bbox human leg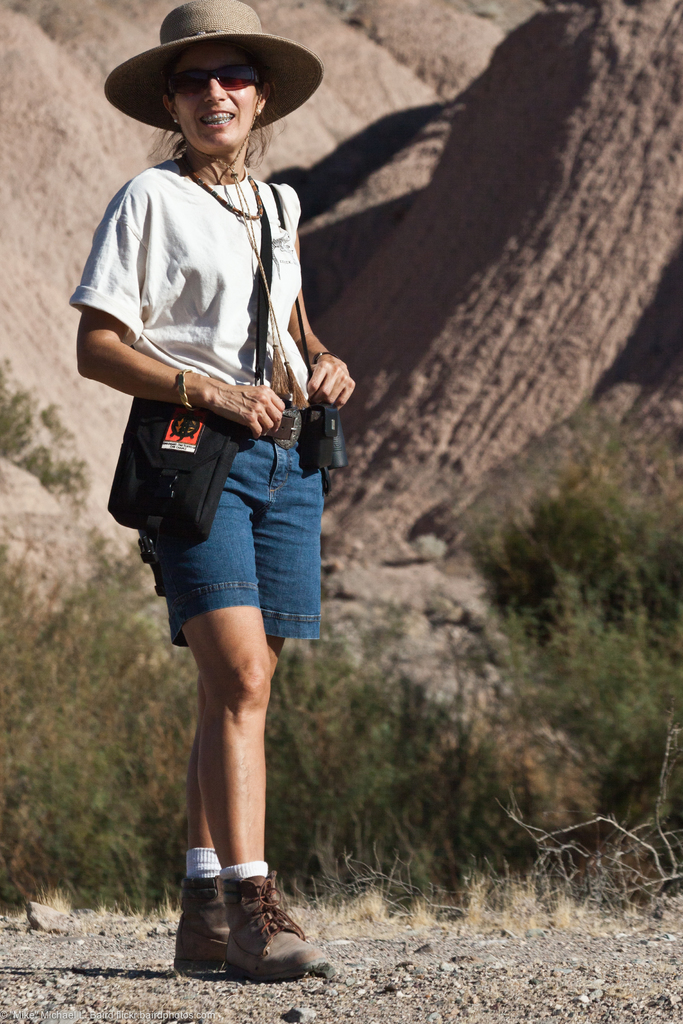
detection(167, 431, 317, 972)
